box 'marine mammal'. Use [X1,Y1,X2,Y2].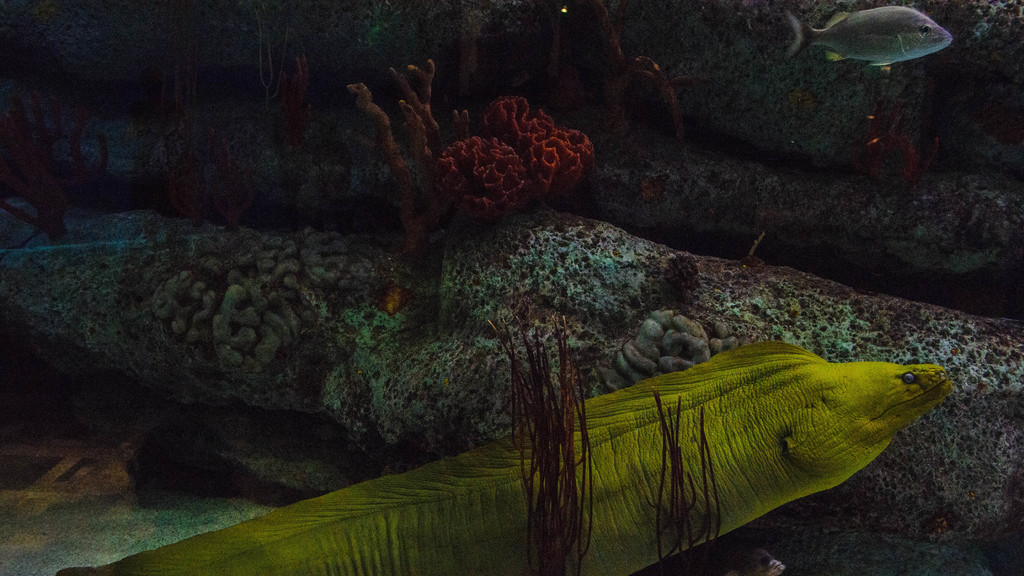
[45,374,962,575].
